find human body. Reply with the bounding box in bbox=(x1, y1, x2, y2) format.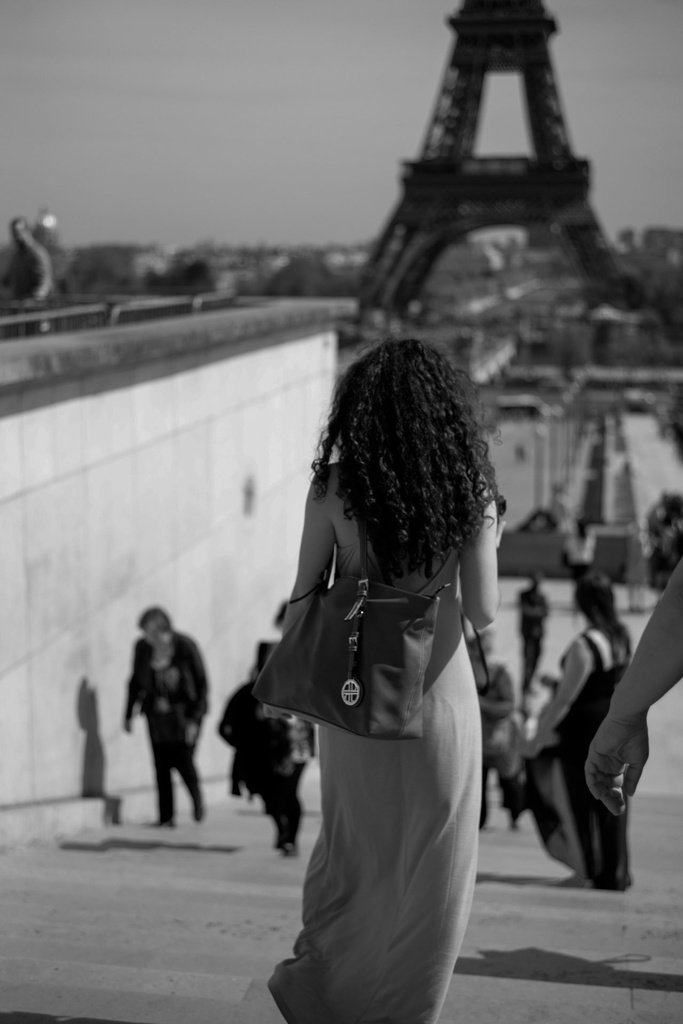
bbox=(580, 554, 682, 815).
